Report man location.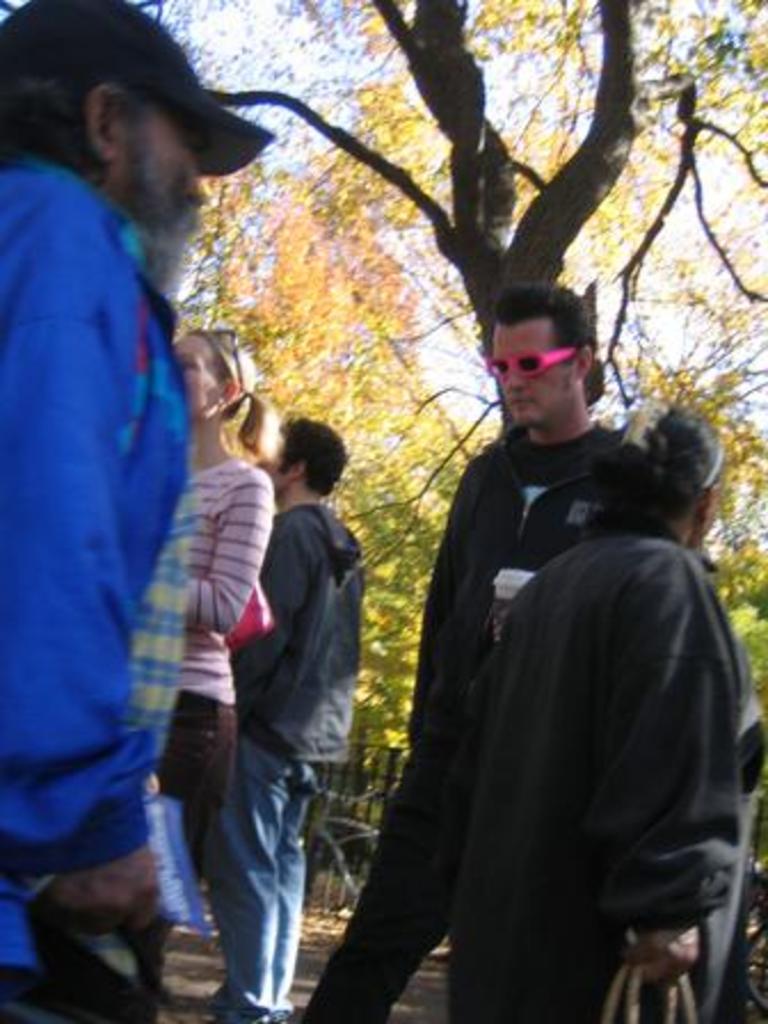
Report: select_region(345, 256, 747, 999).
